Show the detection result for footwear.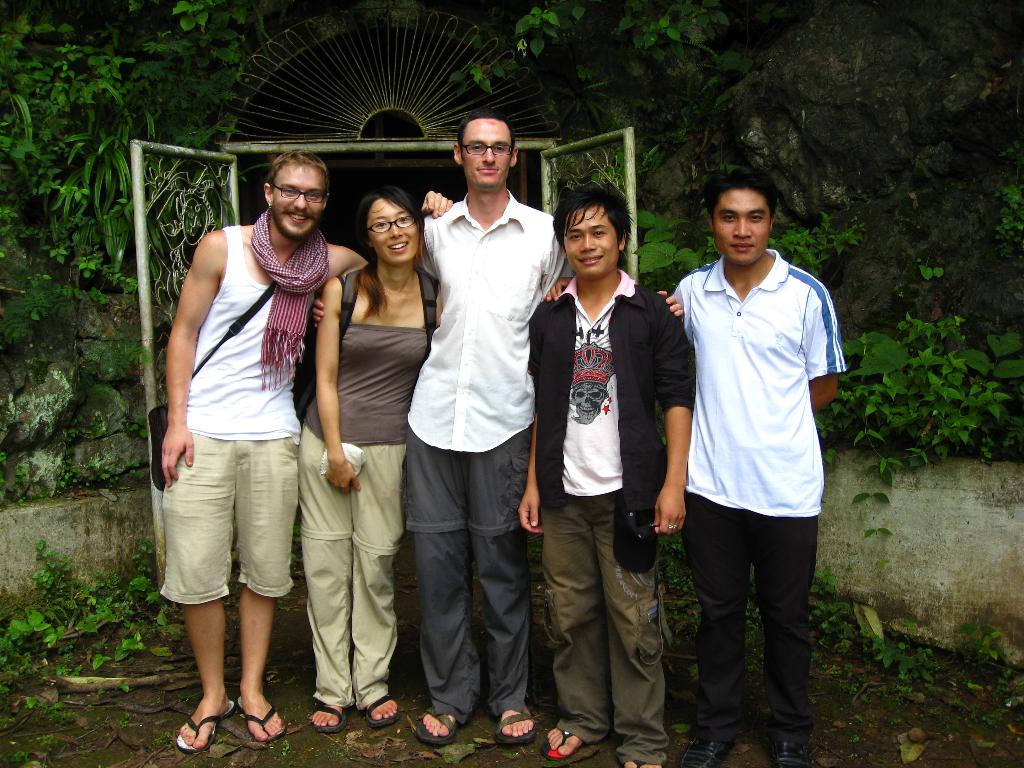
bbox(538, 723, 595, 764).
